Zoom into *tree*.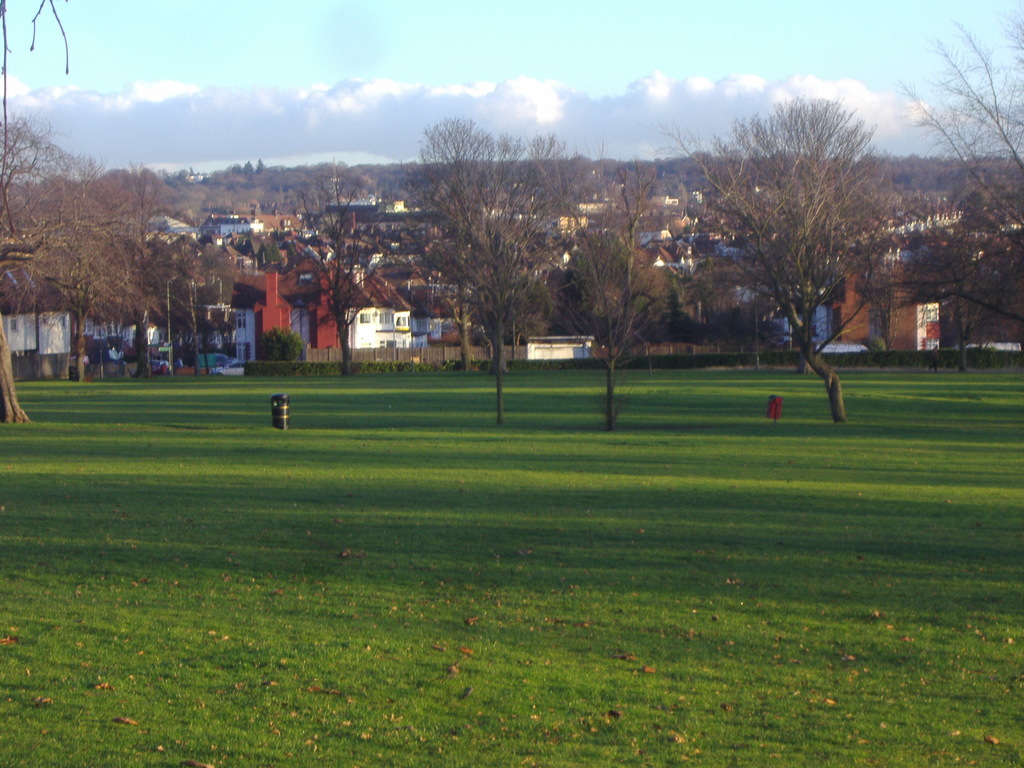
Zoom target: {"x1": 404, "y1": 119, "x2": 608, "y2": 420}.
